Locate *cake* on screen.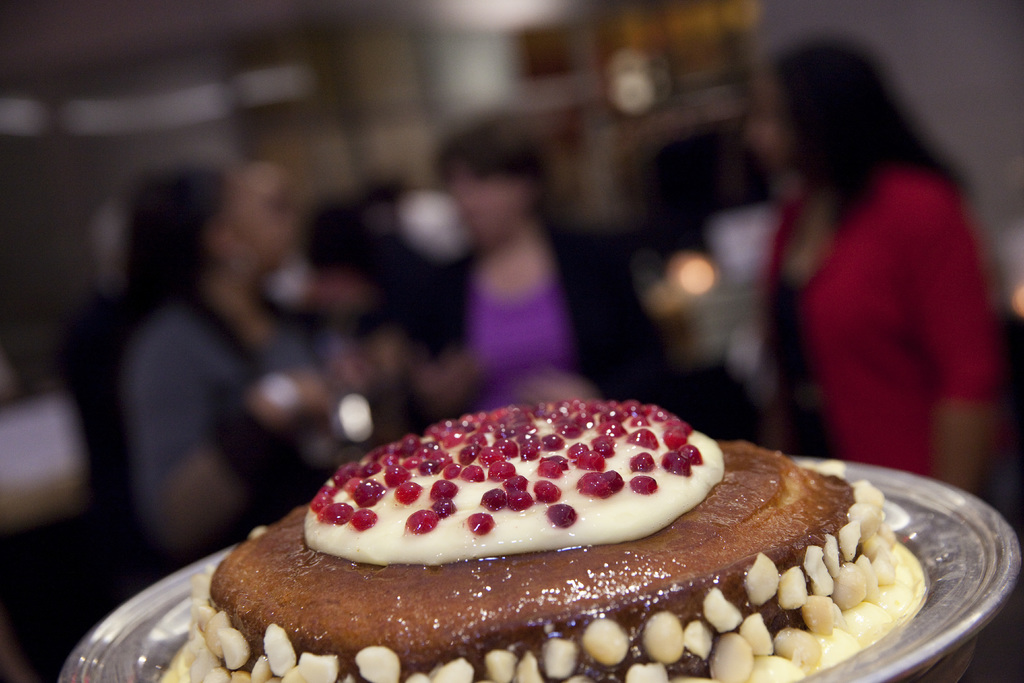
On screen at [202,377,976,682].
